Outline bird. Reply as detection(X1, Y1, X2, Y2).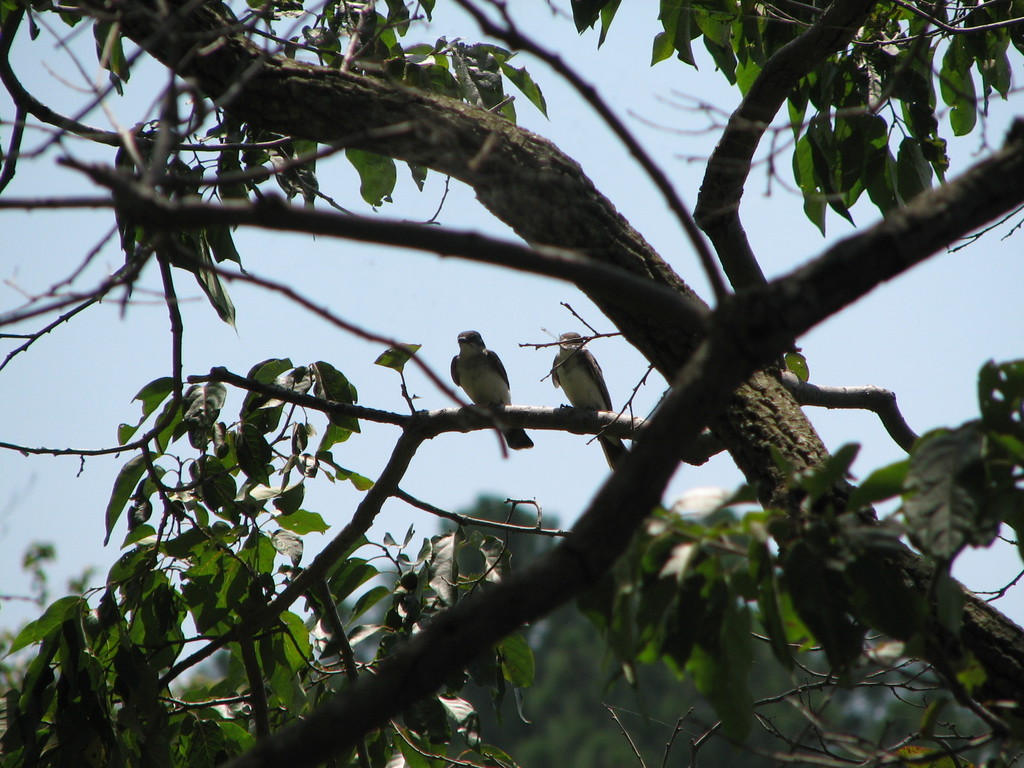
detection(441, 318, 515, 445).
